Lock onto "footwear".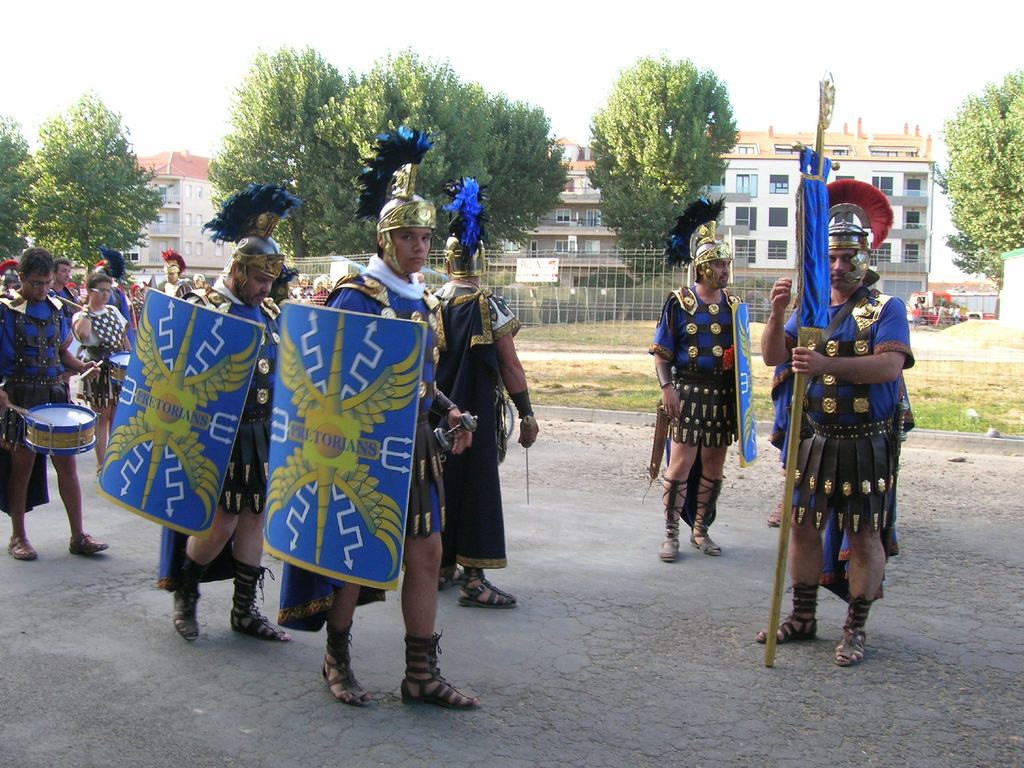
Locked: crop(67, 529, 113, 556).
